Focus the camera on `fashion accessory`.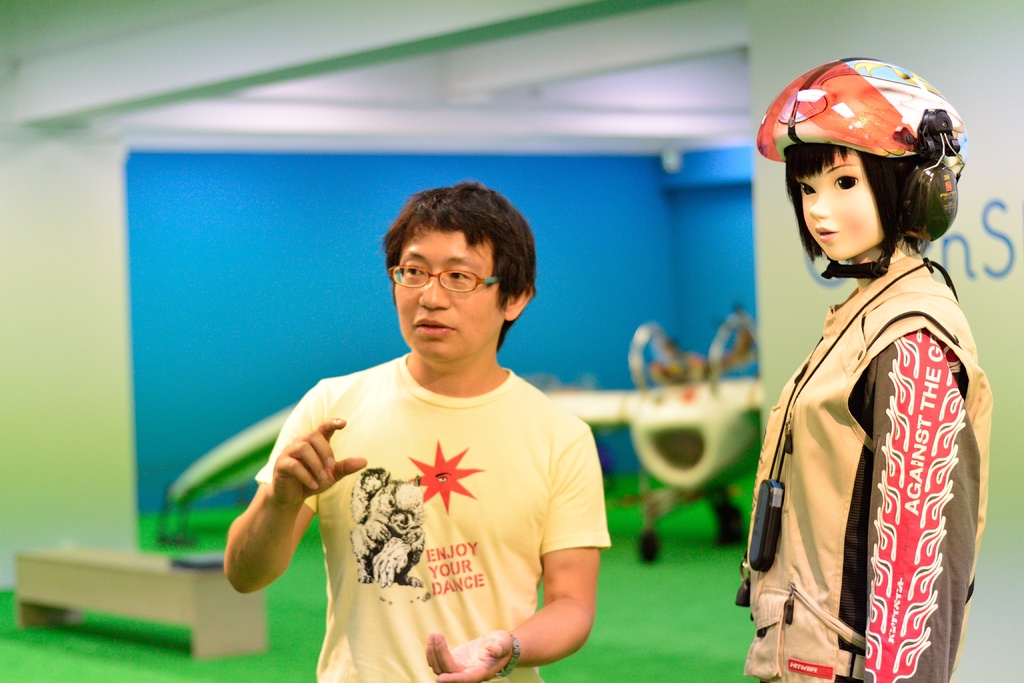
Focus region: rect(261, 348, 617, 682).
